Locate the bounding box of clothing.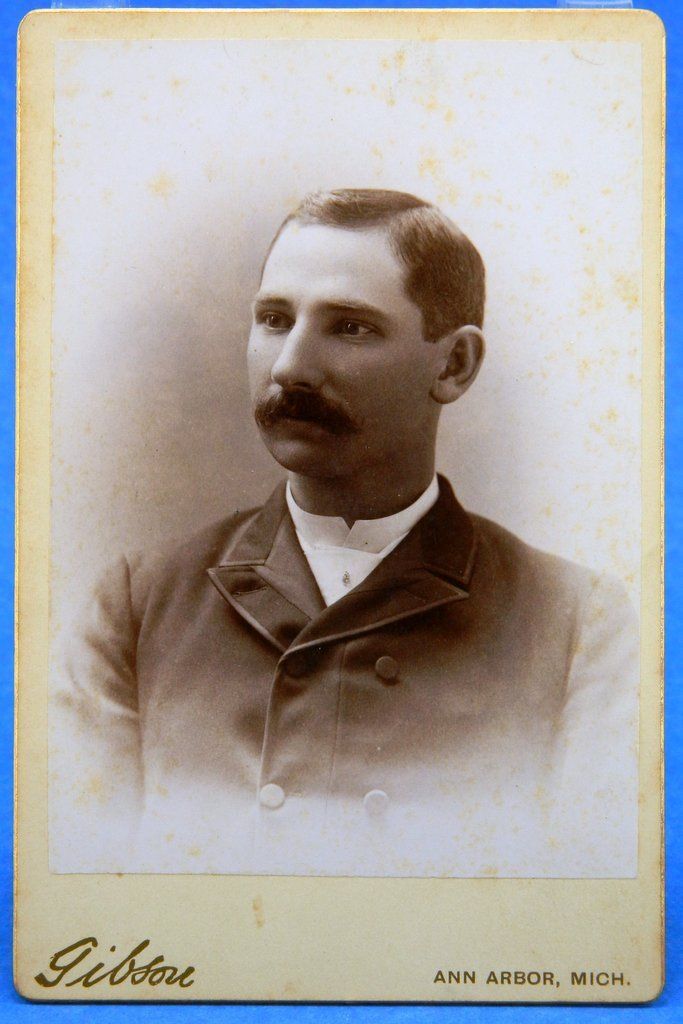
Bounding box: <bbox>49, 461, 625, 826</bbox>.
